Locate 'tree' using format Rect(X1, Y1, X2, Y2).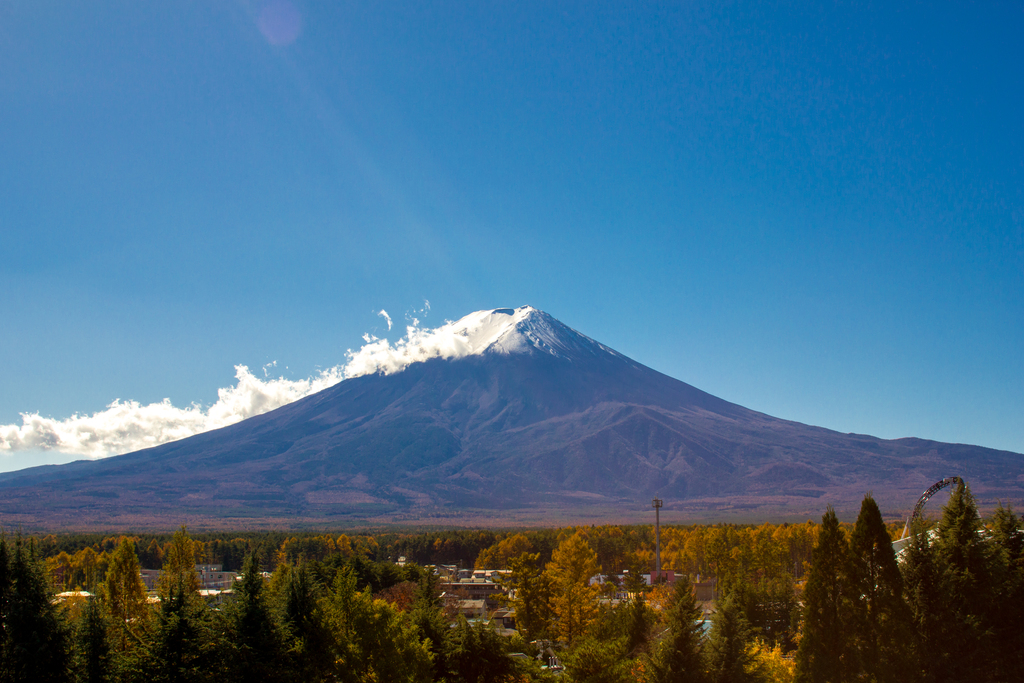
Rect(936, 482, 1003, 679).
